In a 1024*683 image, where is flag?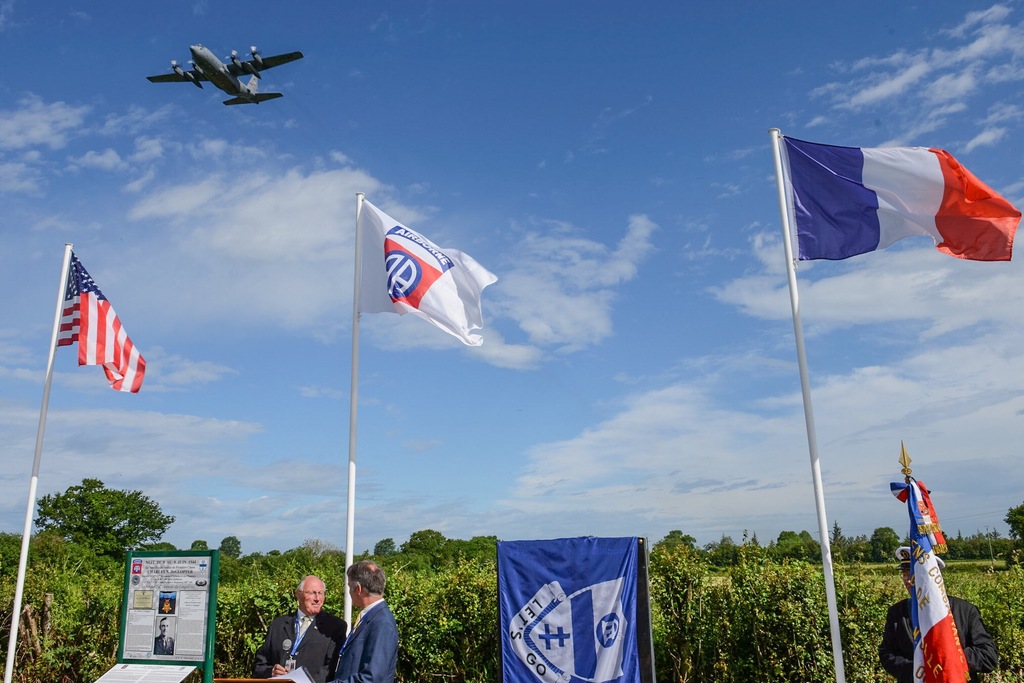
(346, 197, 500, 351).
